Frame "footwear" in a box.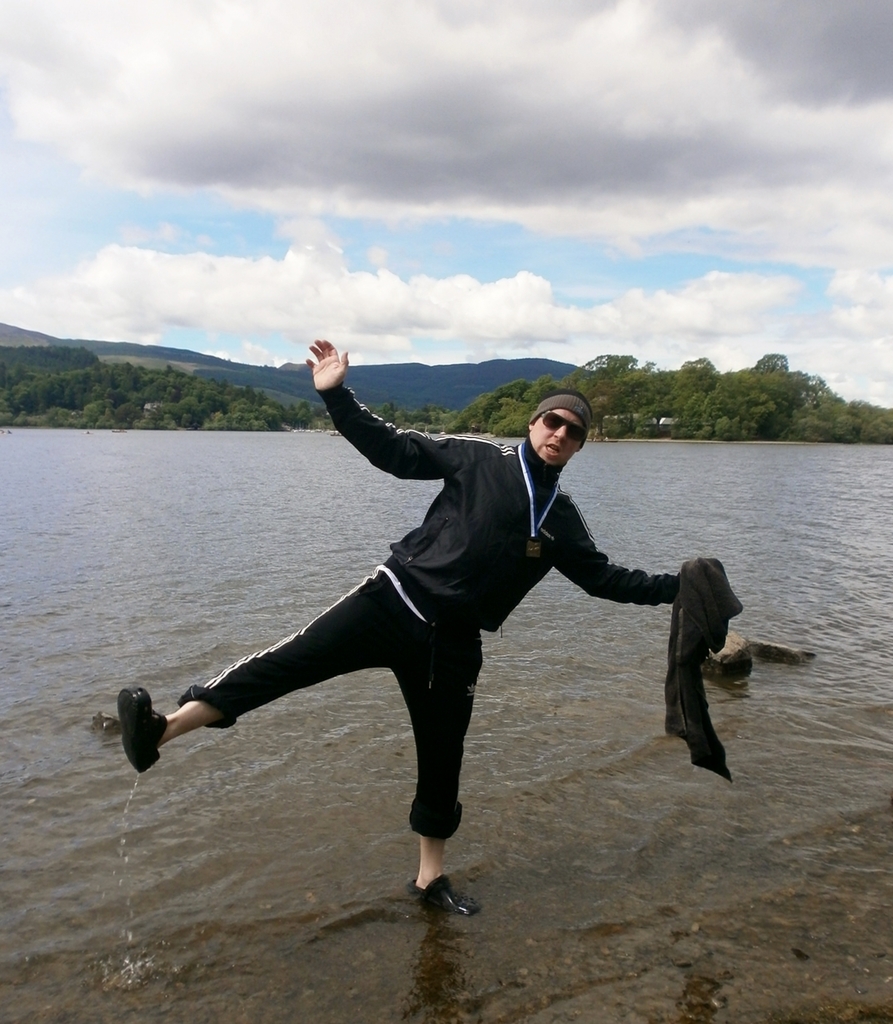
region(387, 813, 471, 916).
